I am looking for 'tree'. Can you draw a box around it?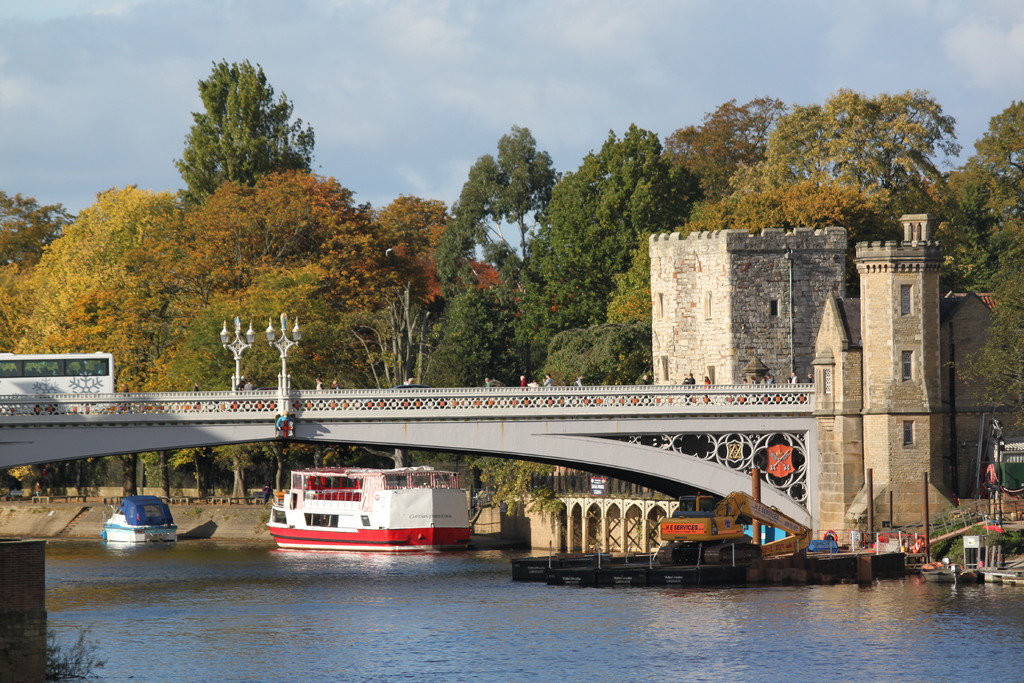
Sure, the bounding box is pyautogui.locateOnScreen(957, 285, 1023, 431).
